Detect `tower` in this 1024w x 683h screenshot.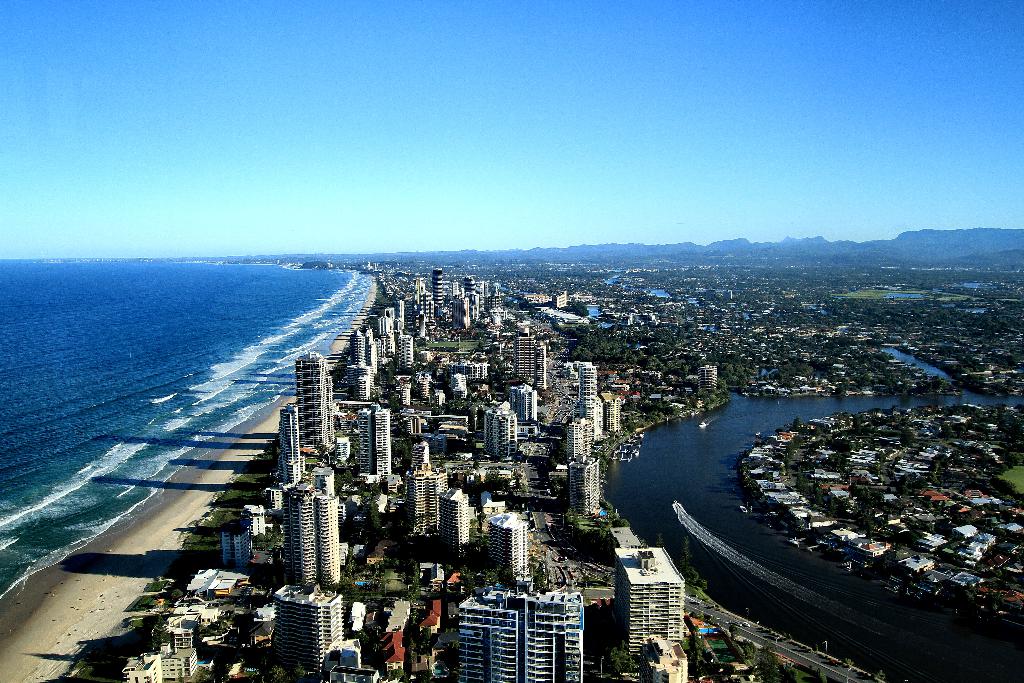
Detection: (219, 516, 250, 566).
